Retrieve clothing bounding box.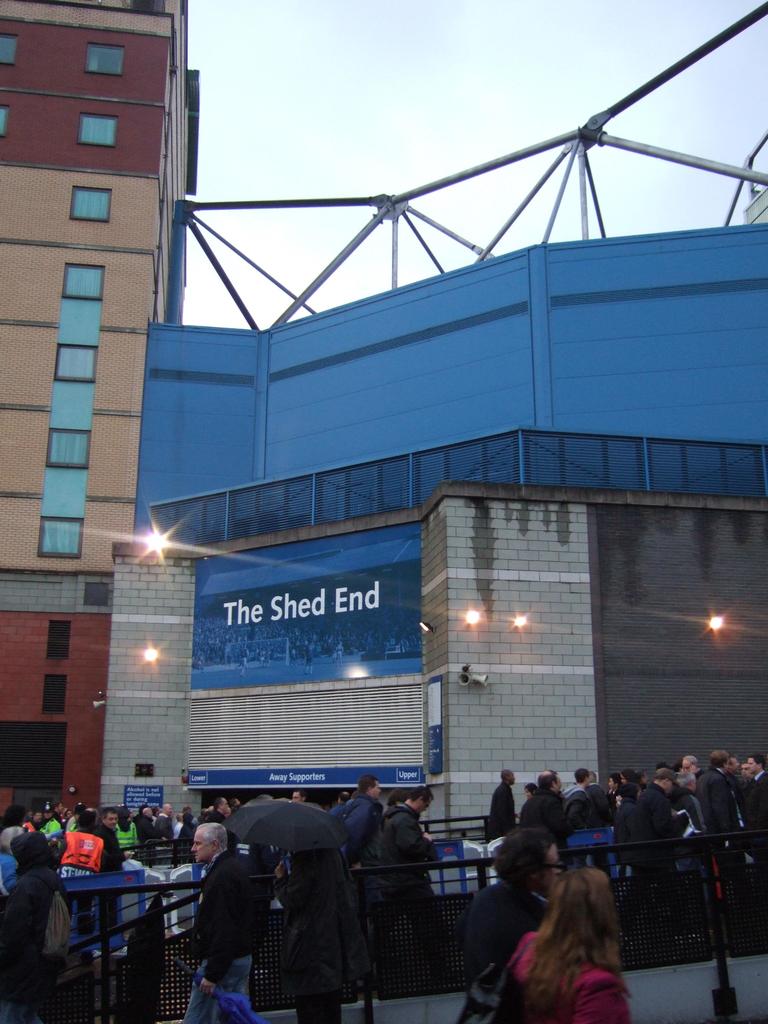
Bounding box: [x1=175, y1=815, x2=275, y2=1004].
